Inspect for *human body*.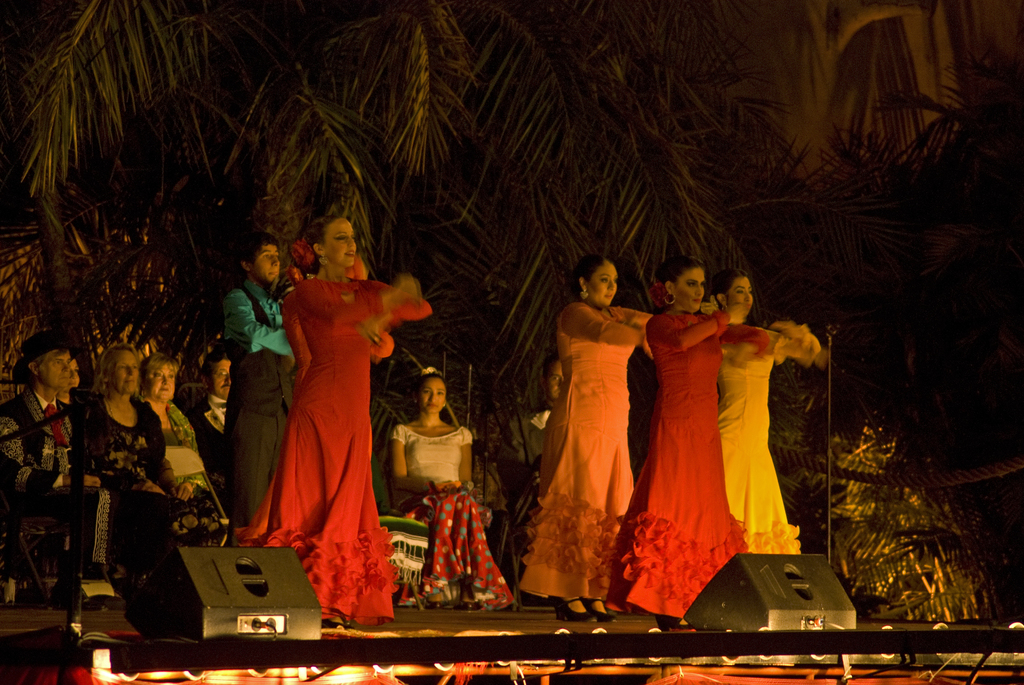
Inspection: rect(714, 265, 824, 551).
